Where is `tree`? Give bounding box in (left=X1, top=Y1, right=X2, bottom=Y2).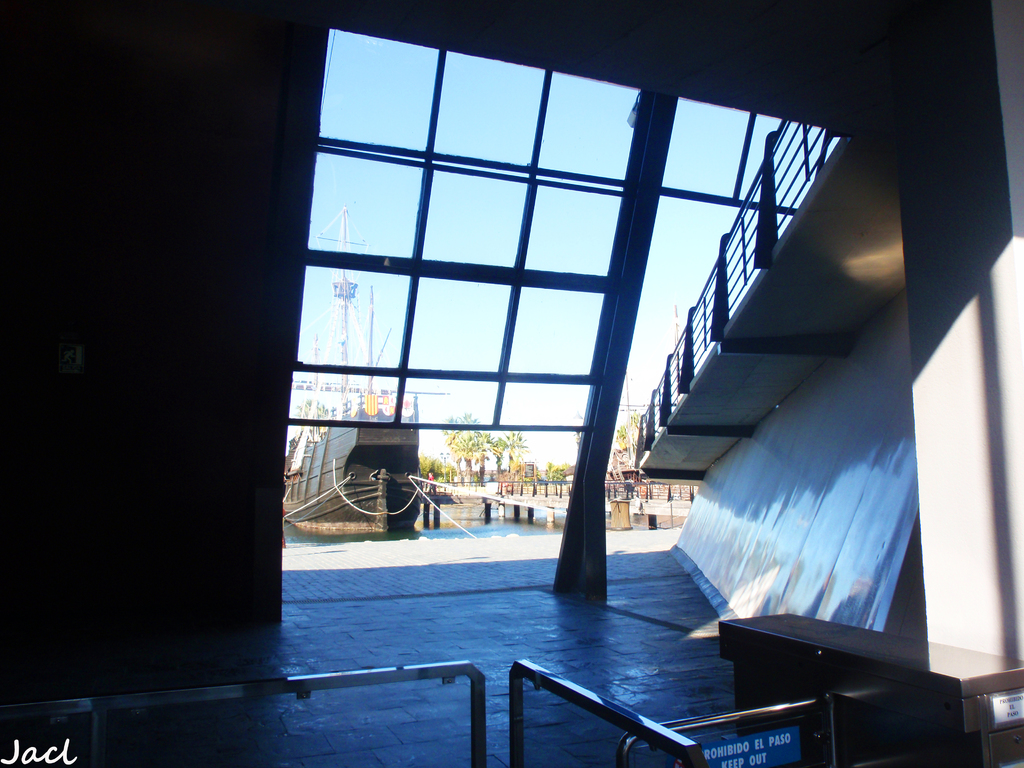
(left=614, top=415, right=629, bottom=491).
